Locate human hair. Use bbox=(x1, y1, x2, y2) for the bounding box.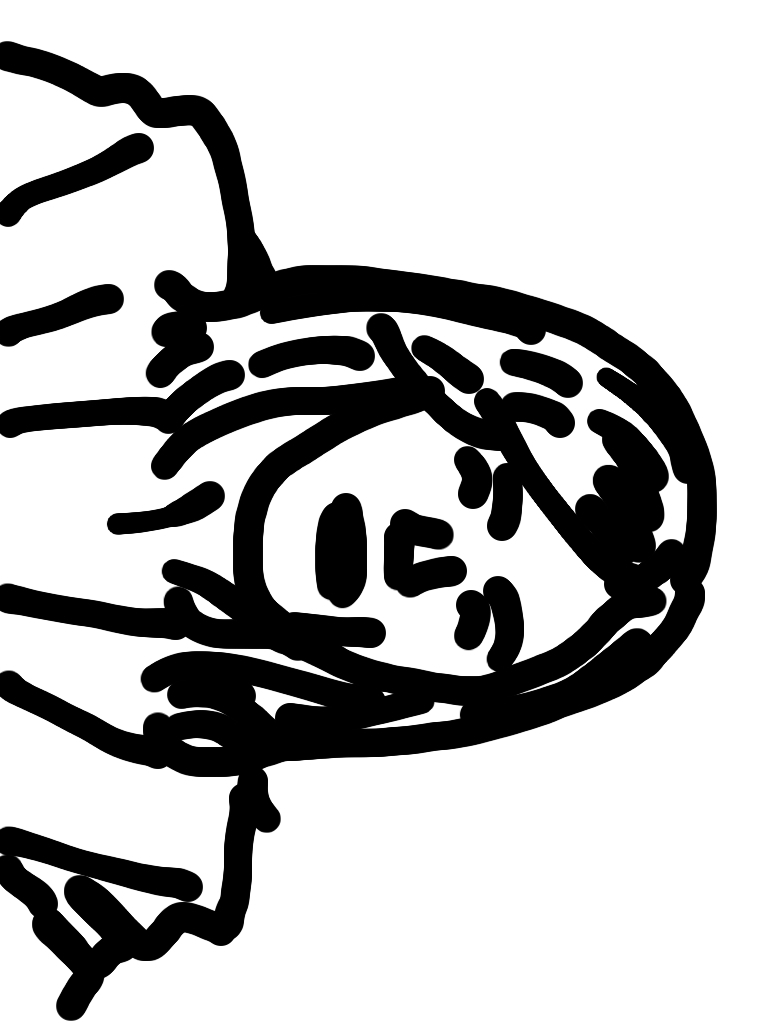
bbox=(123, 264, 712, 782).
